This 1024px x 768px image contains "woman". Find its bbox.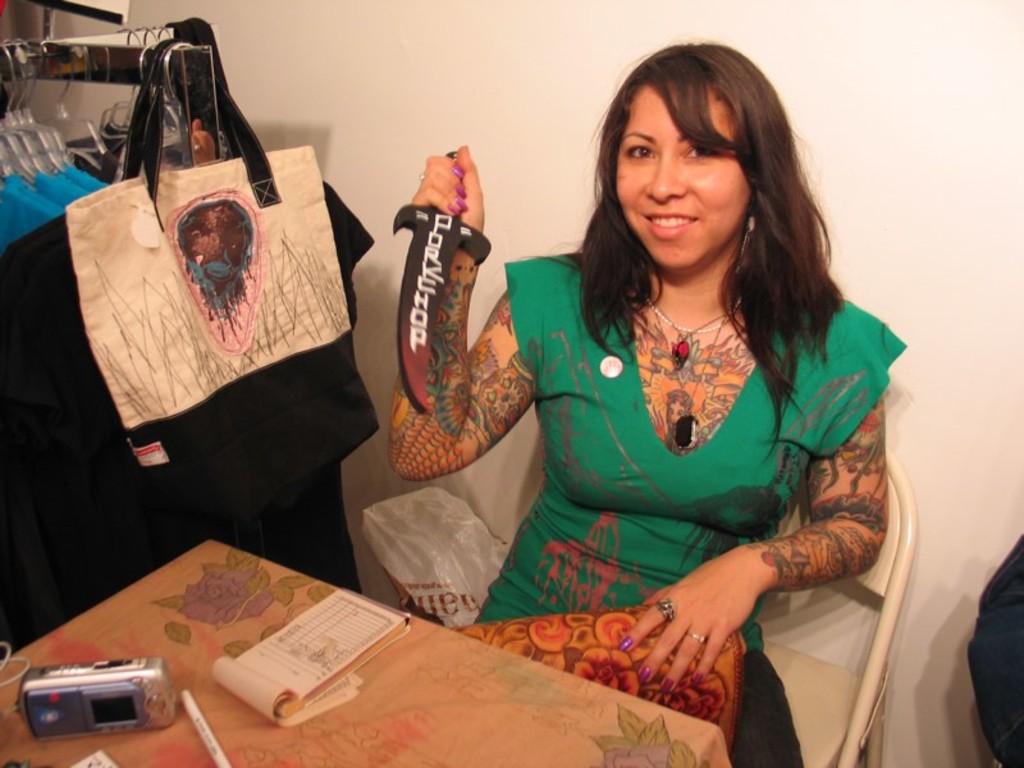
404,55,909,707.
